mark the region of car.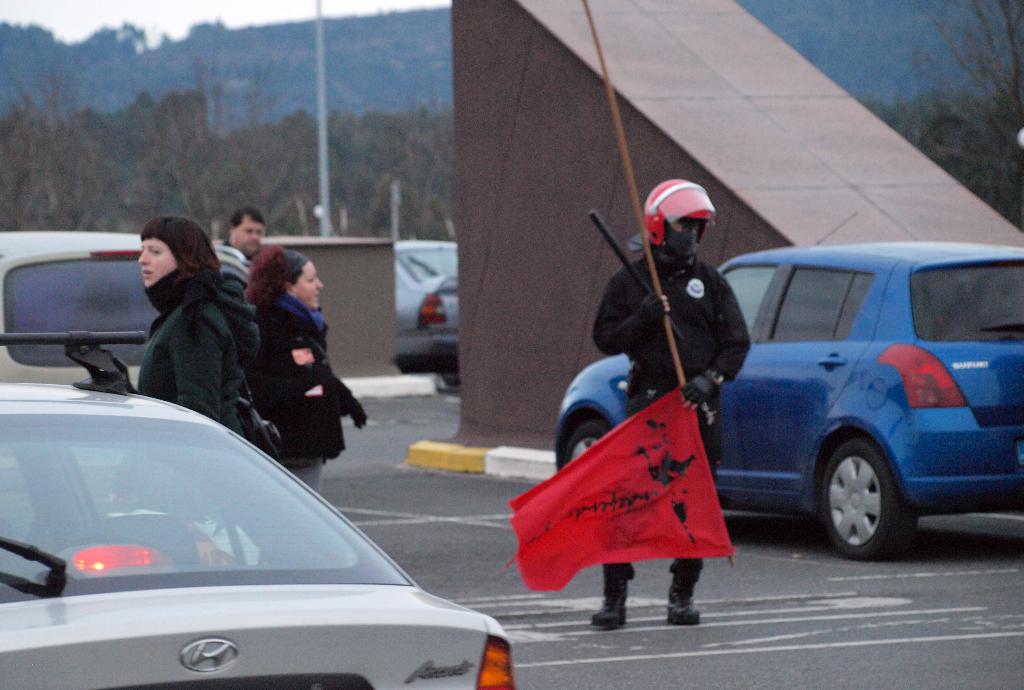
Region: [0,229,252,392].
